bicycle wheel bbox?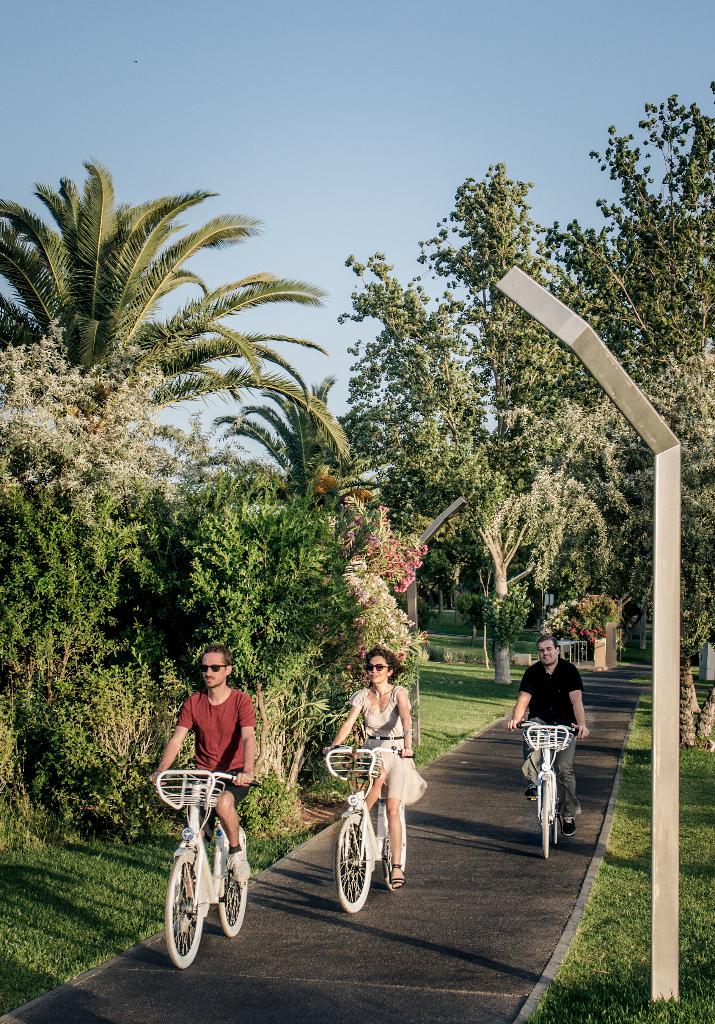
218:836:243:931
